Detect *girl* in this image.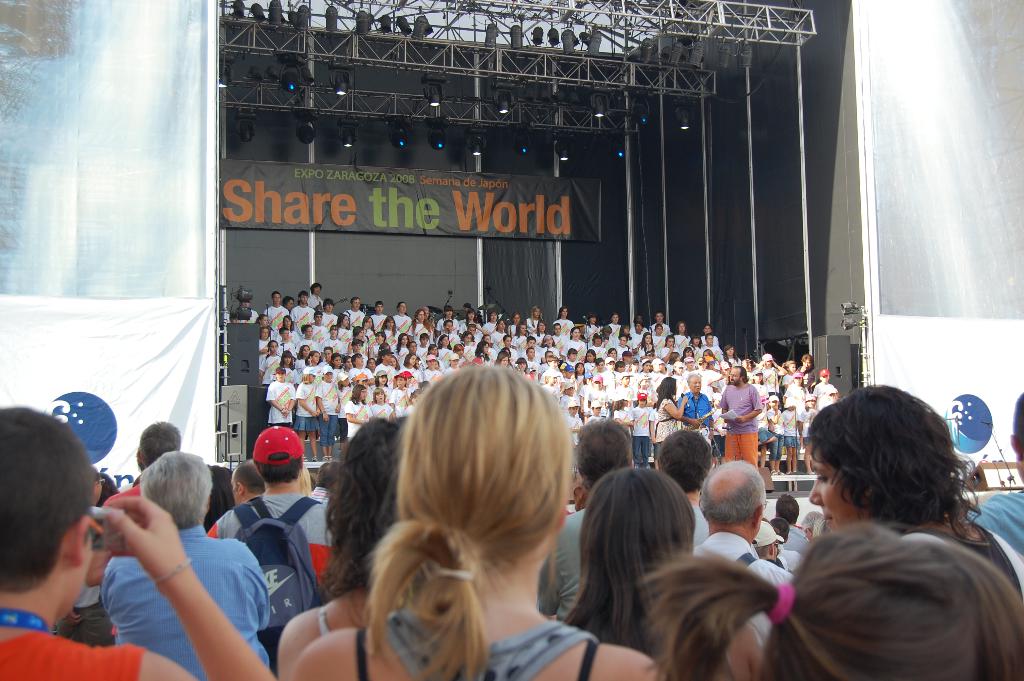
Detection: detection(481, 311, 500, 336).
